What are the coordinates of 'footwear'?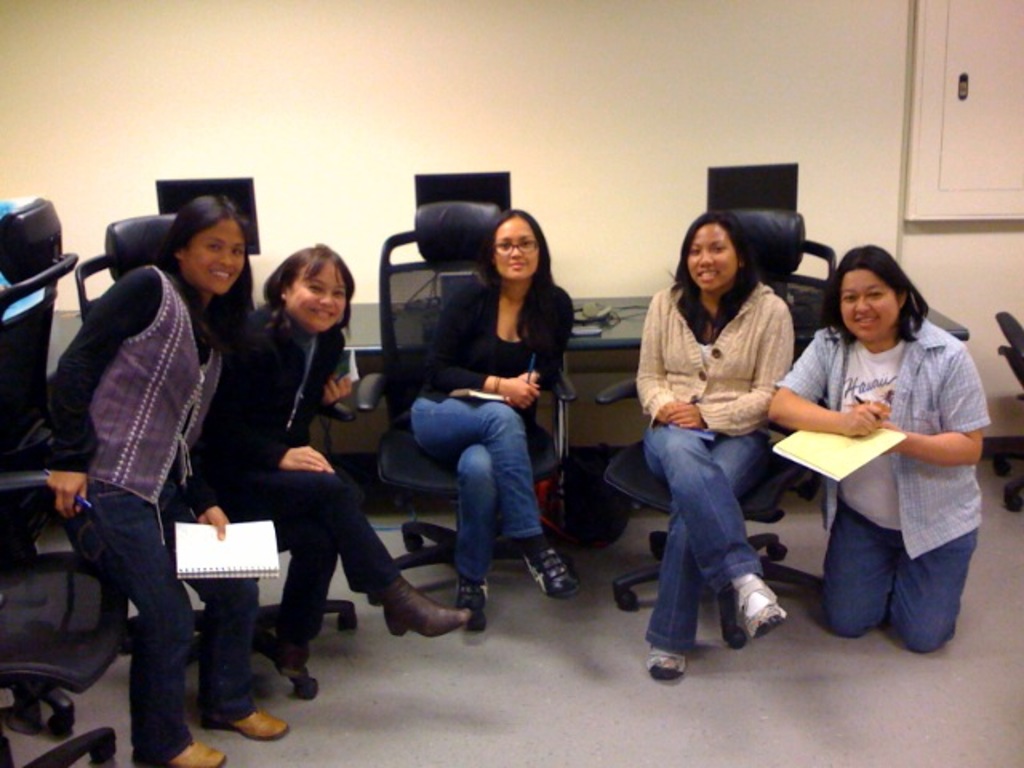
x1=645 y1=635 x2=677 y2=674.
